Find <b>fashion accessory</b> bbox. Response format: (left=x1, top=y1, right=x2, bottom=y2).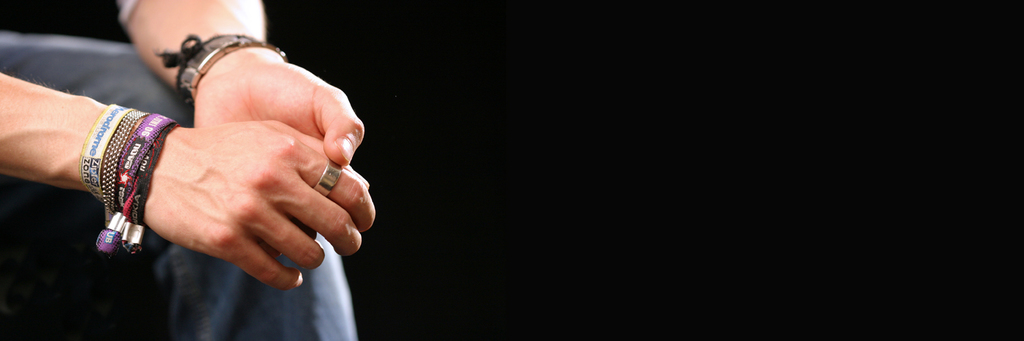
(left=312, top=161, right=342, bottom=197).
